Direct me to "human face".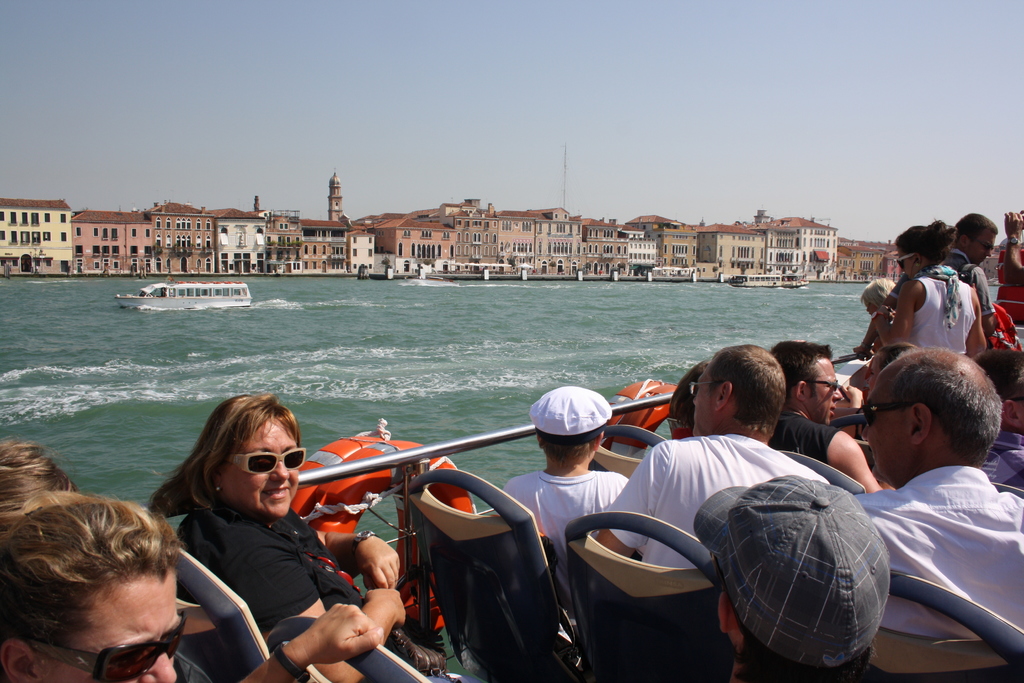
Direction: 225 423 308 519.
